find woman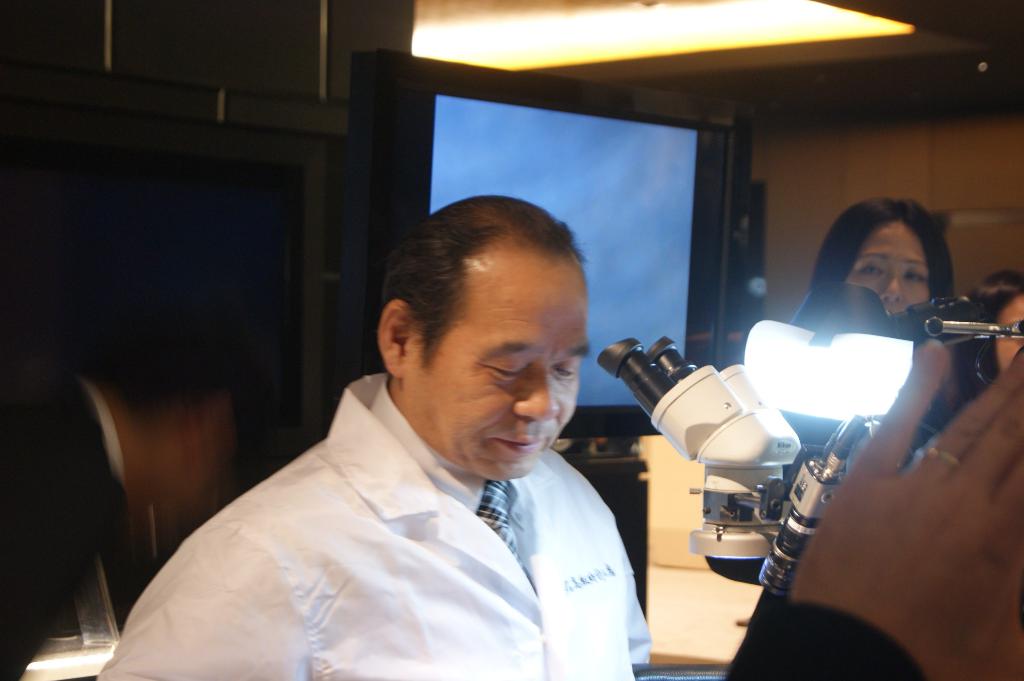
BBox(950, 253, 1023, 389)
